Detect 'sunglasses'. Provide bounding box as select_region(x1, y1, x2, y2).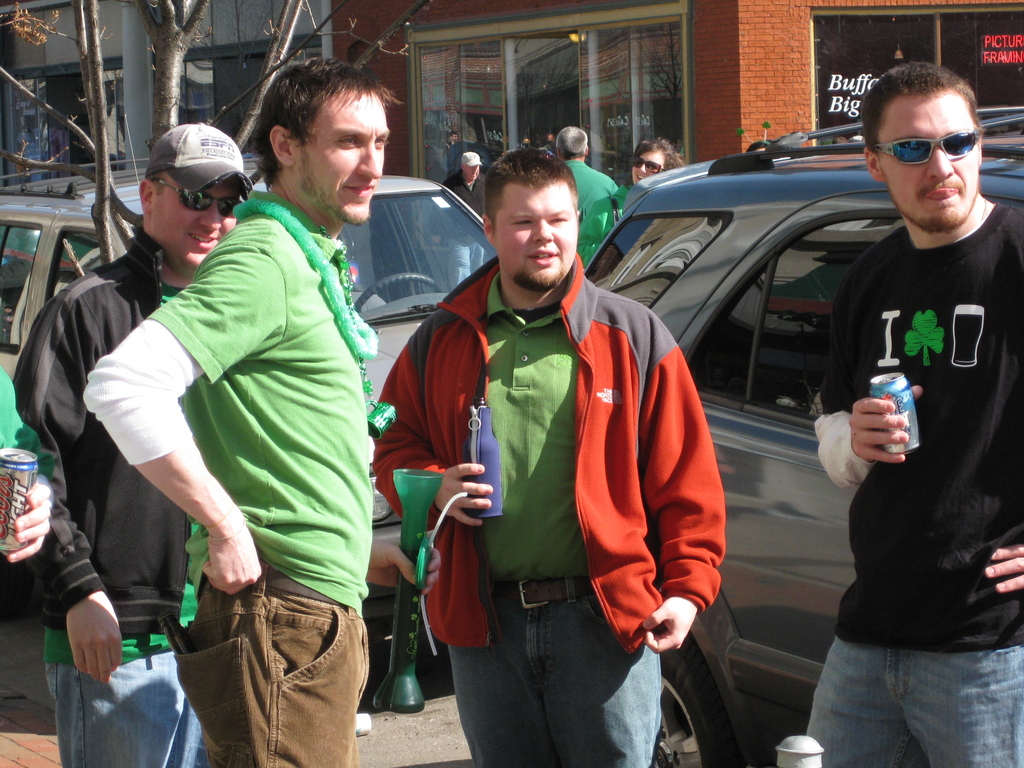
select_region(156, 177, 240, 221).
